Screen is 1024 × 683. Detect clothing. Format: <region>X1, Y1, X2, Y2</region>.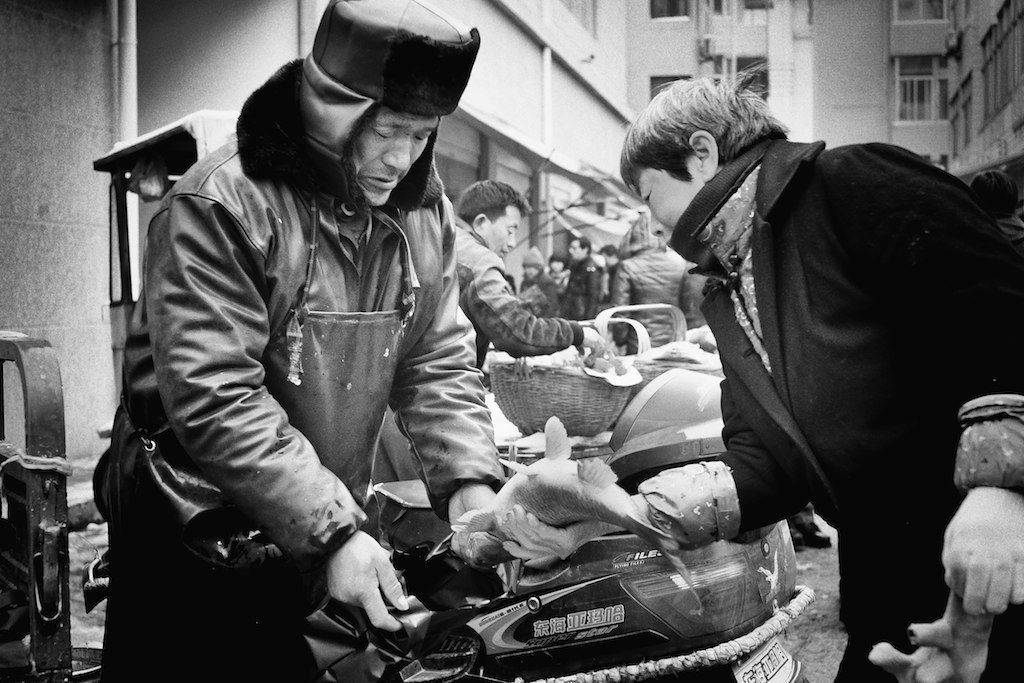
<region>517, 268, 562, 320</region>.
